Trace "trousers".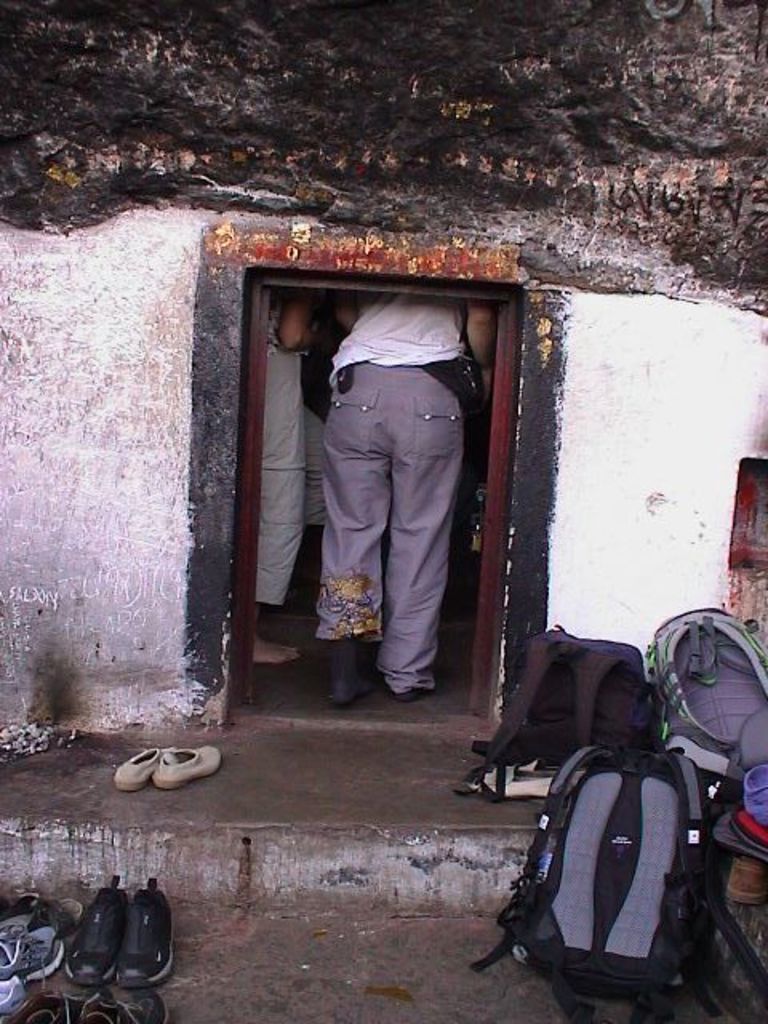
Traced to <region>315, 368, 474, 675</region>.
